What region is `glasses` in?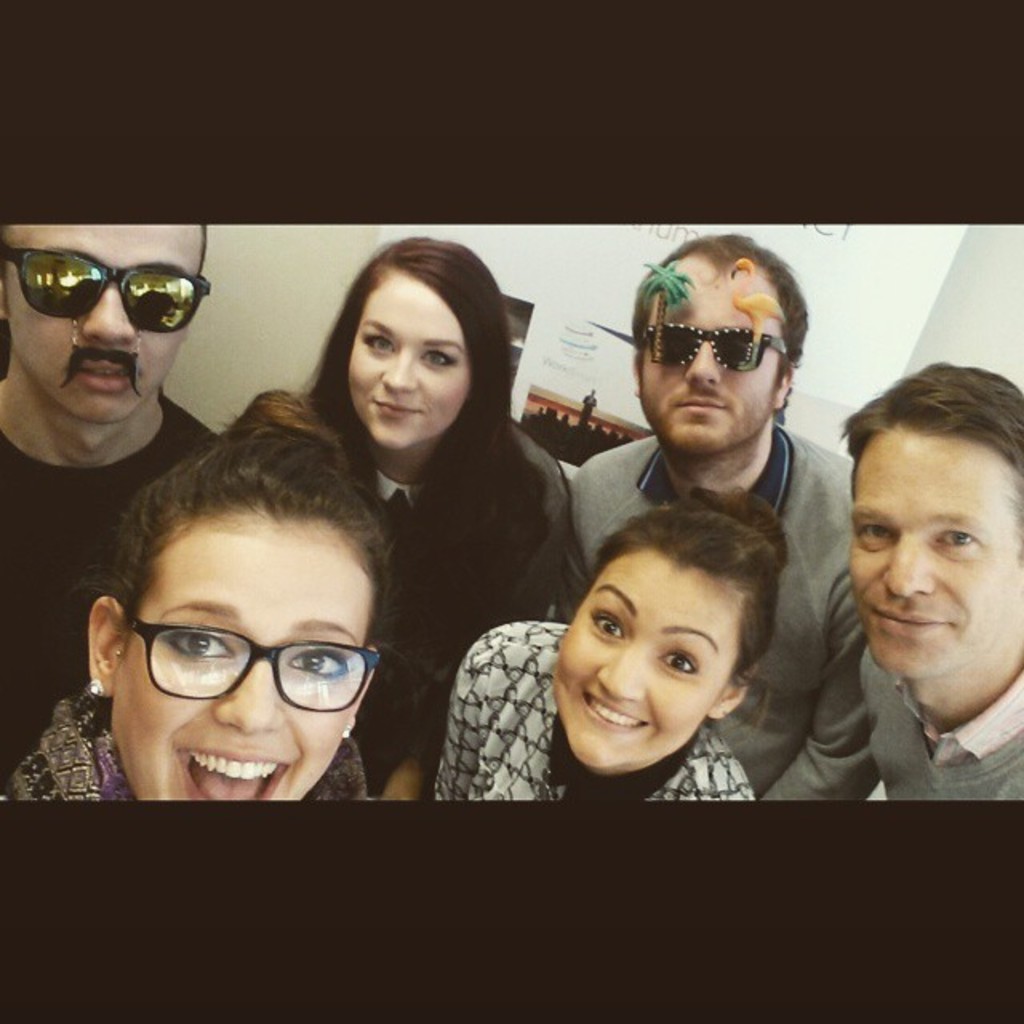
bbox(110, 613, 389, 736).
